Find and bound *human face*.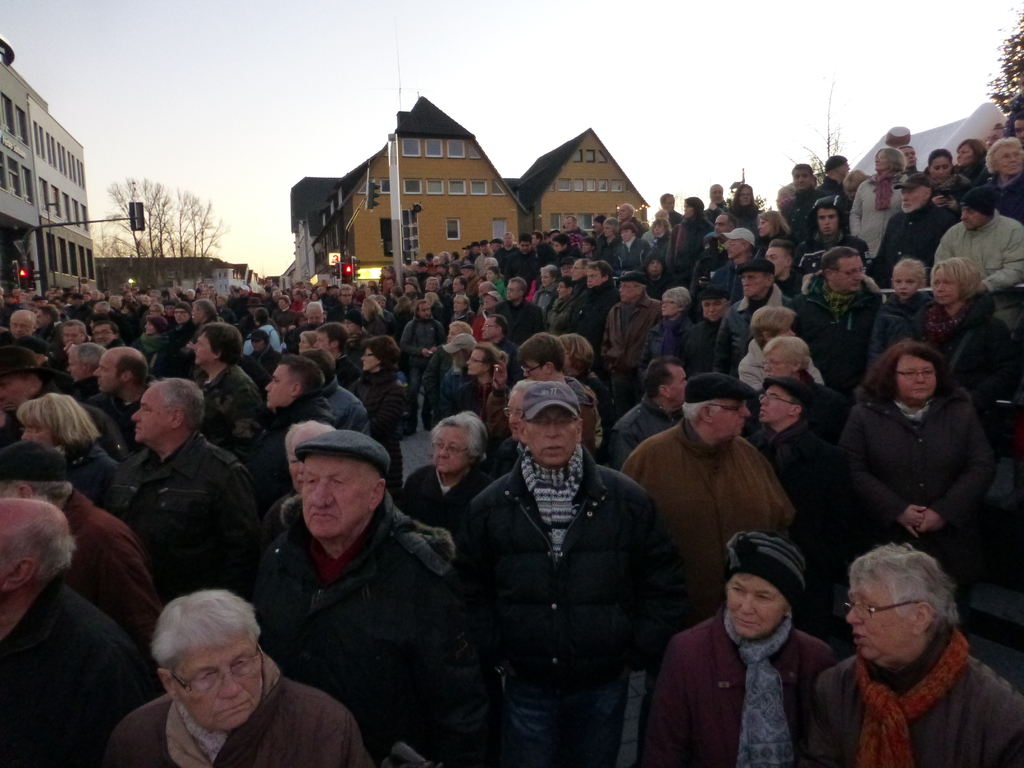
Bound: region(673, 371, 690, 406).
